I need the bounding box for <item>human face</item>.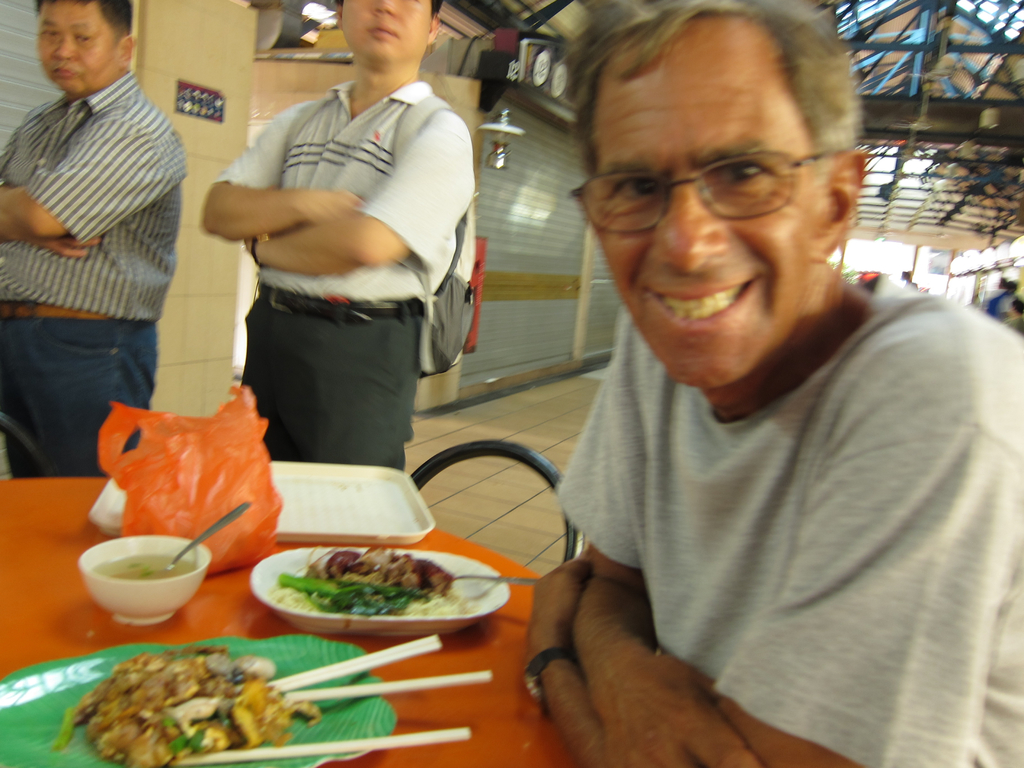
Here it is: box(35, 0, 120, 99).
